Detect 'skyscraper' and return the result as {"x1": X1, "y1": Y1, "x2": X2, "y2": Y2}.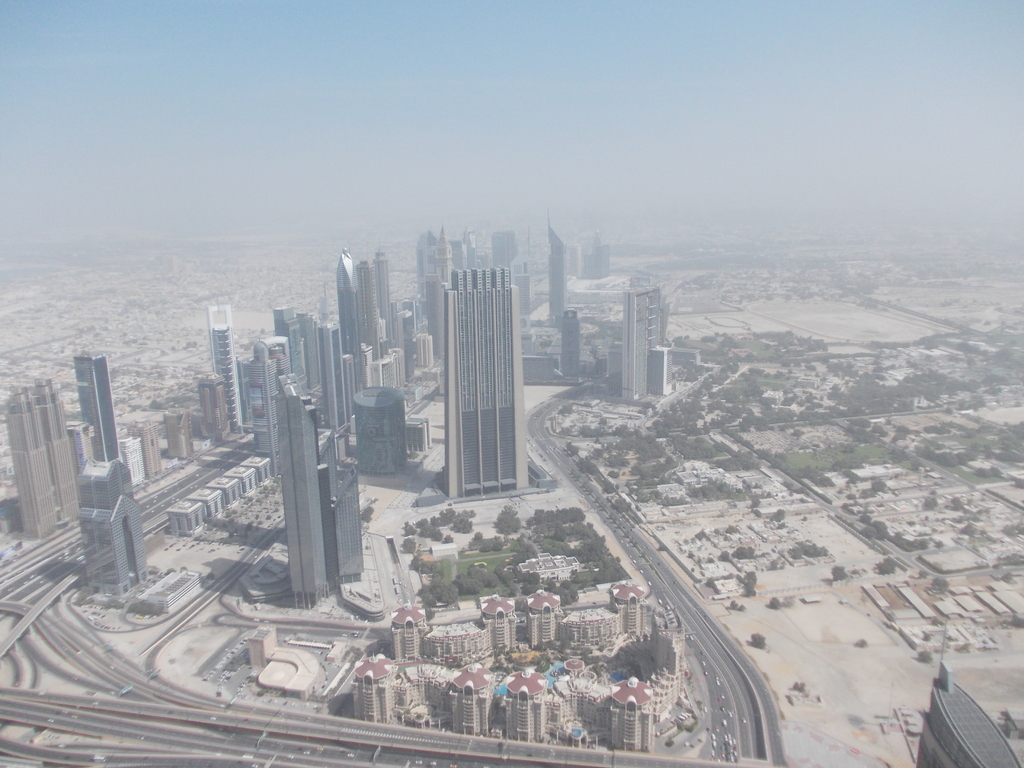
{"x1": 0, "y1": 372, "x2": 83, "y2": 540}.
